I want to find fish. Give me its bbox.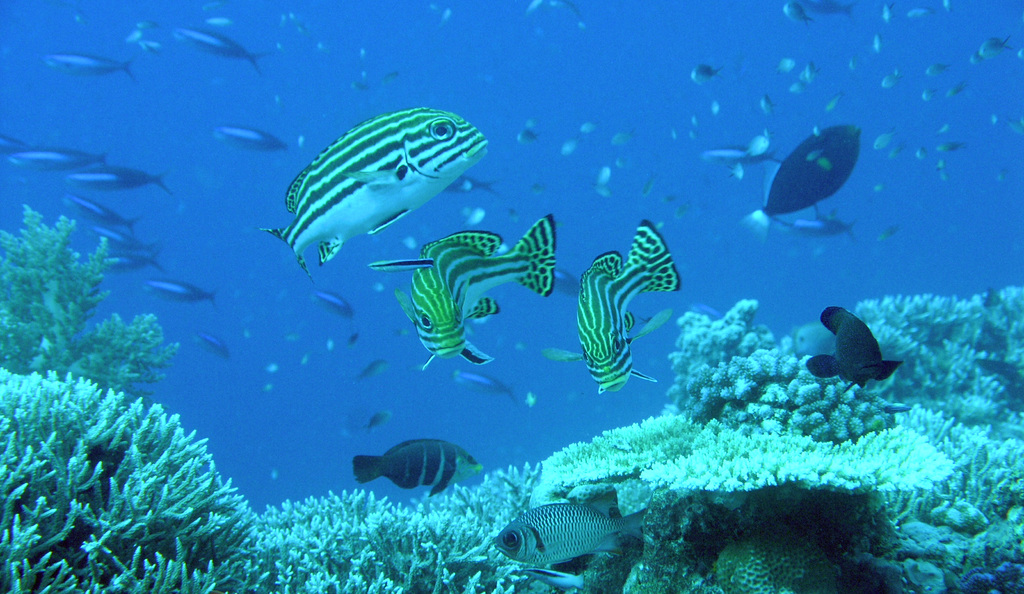
{"x1": 558, "y1": 142, "x2": 573, "y2": 156}.
